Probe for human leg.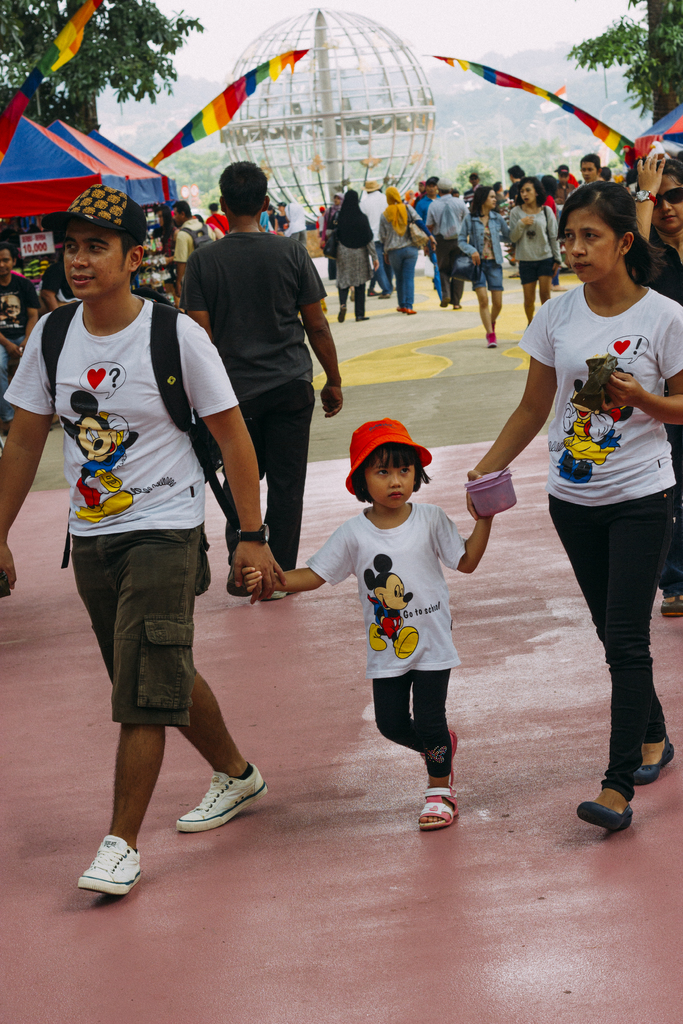
Probe result: (x1=339, y1=285, x2=353, y2=325).
